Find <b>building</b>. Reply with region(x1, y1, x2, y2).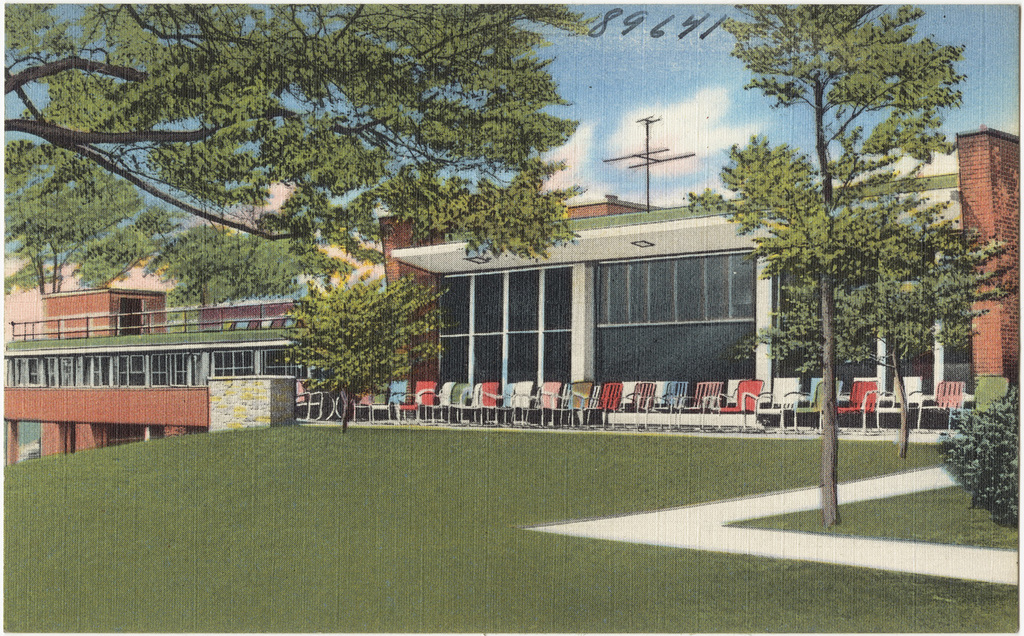
region(3, 283, 330, 468).
